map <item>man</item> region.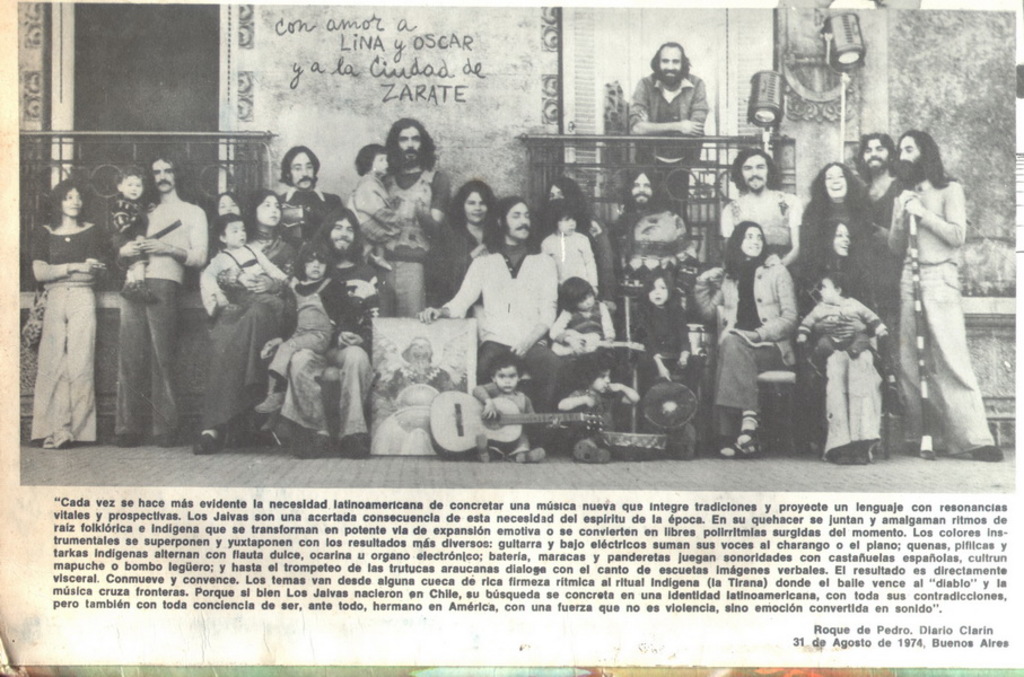
Mapped to 349, 120, 455, 318.
